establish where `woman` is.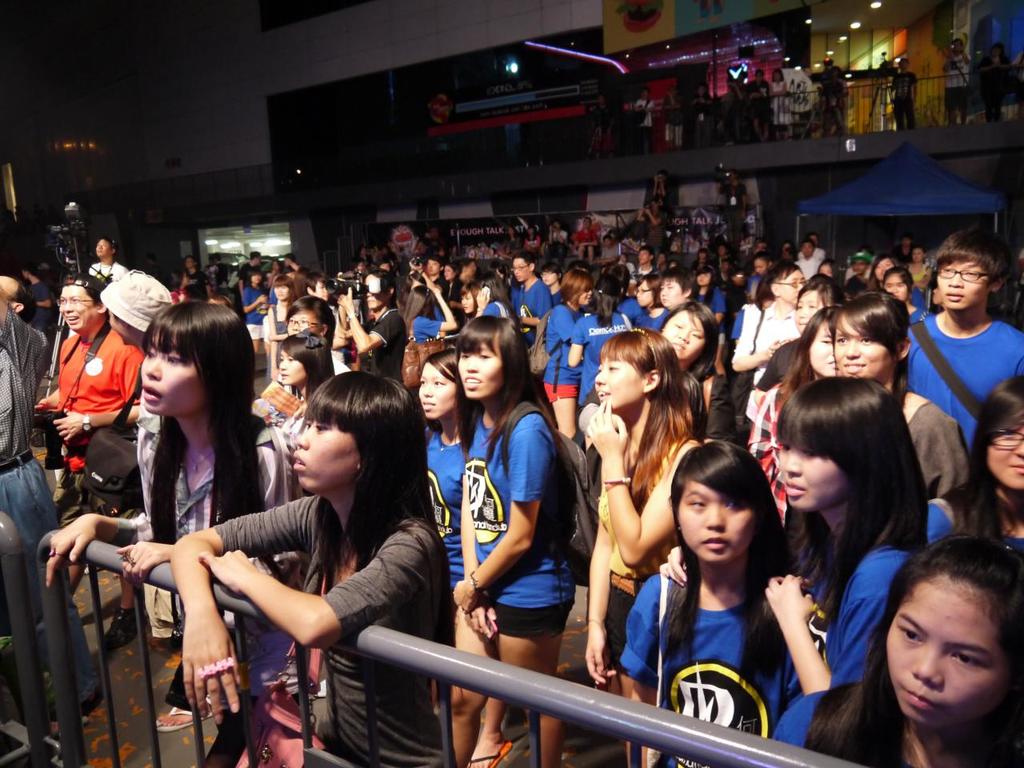
Established at {"left": 933, "top": 377, "right": 1023, "bottom": 570}.
